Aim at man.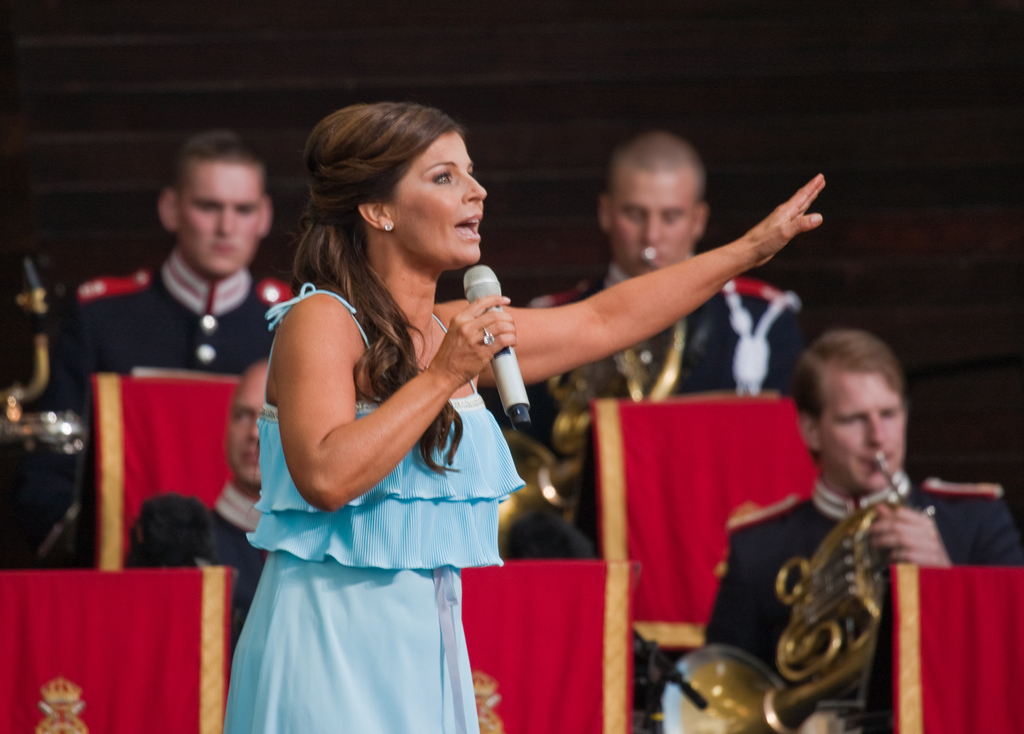
Aimed at box=[720, 320, 1002, 725].
